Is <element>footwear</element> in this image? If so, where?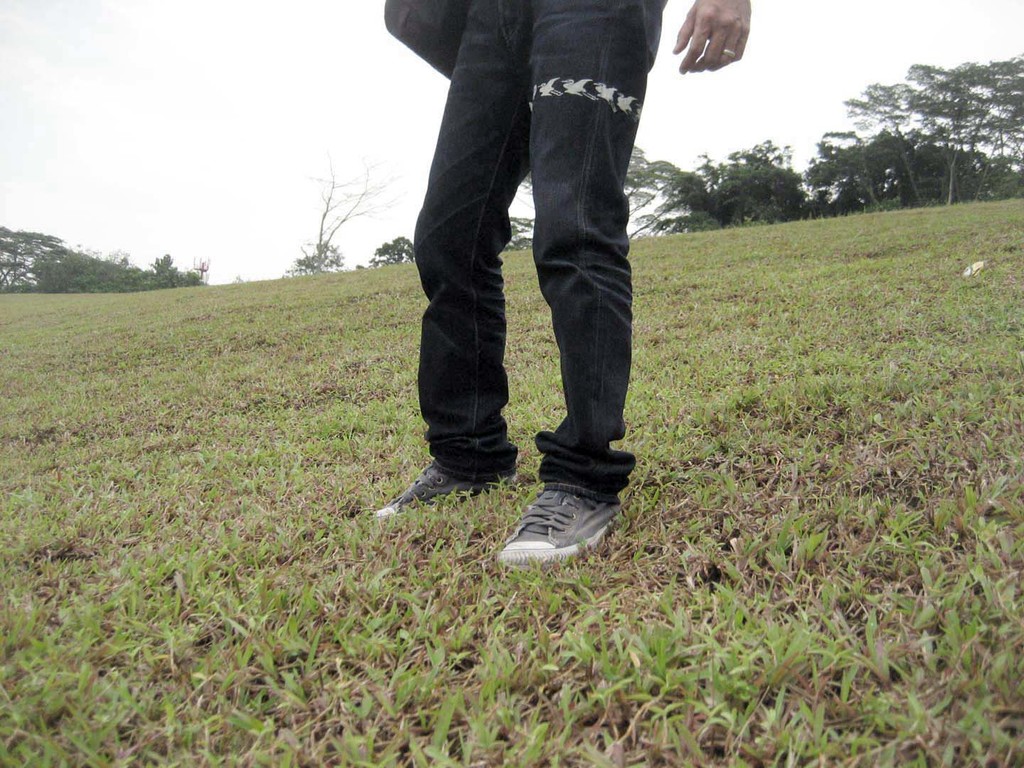
Yes, at 367,458,501,521.
